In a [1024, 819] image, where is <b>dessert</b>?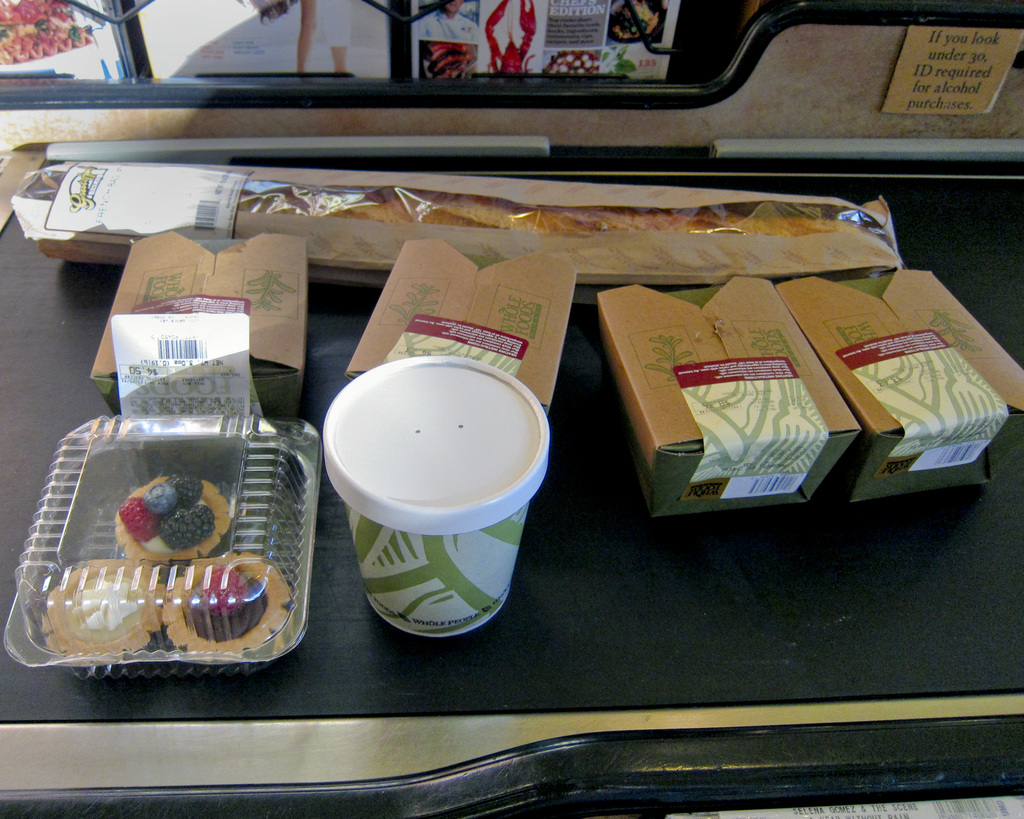
Rect(174, 552, 298, 656).
